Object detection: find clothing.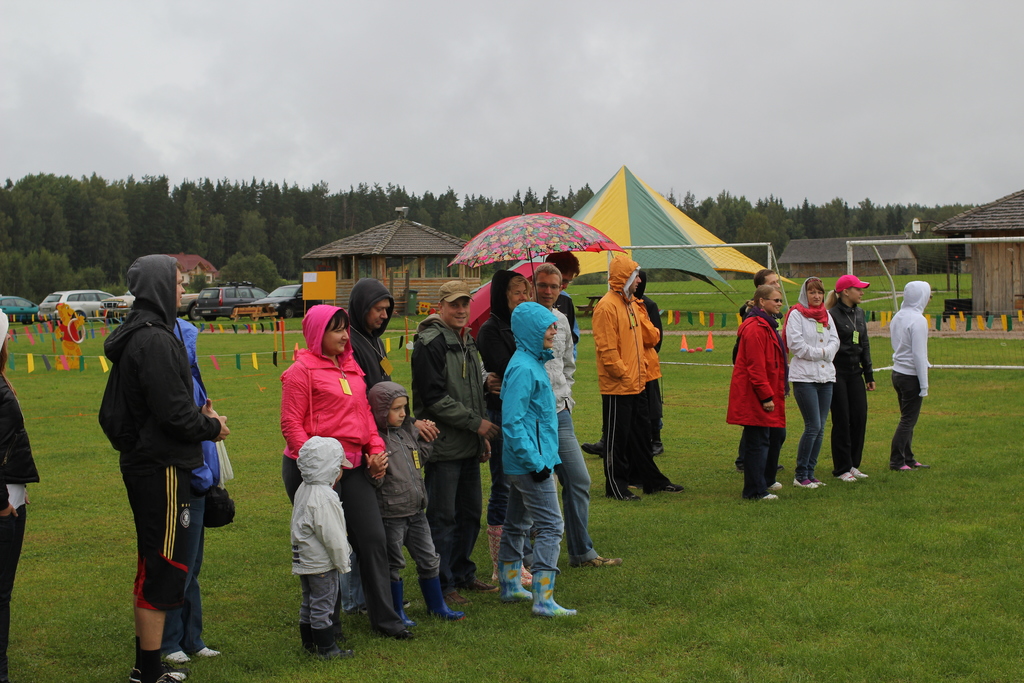
[left=410, top=313, right=488, bottom=446].
